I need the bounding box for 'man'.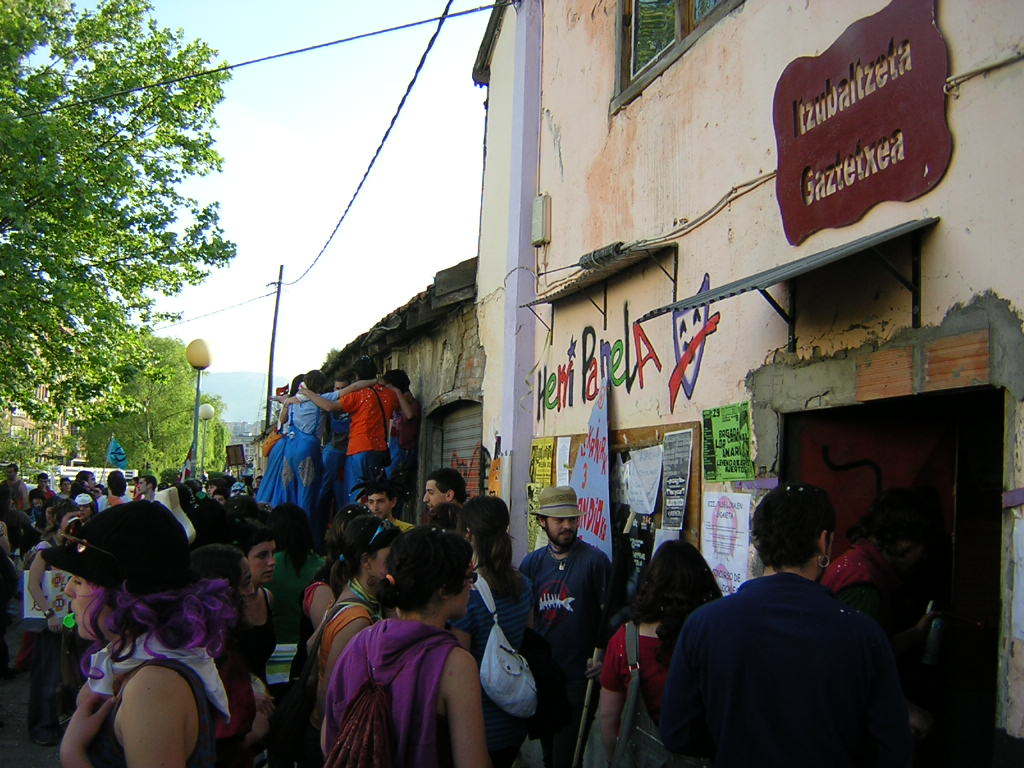
Here it is: select_region(504, 490, 621, 767).
